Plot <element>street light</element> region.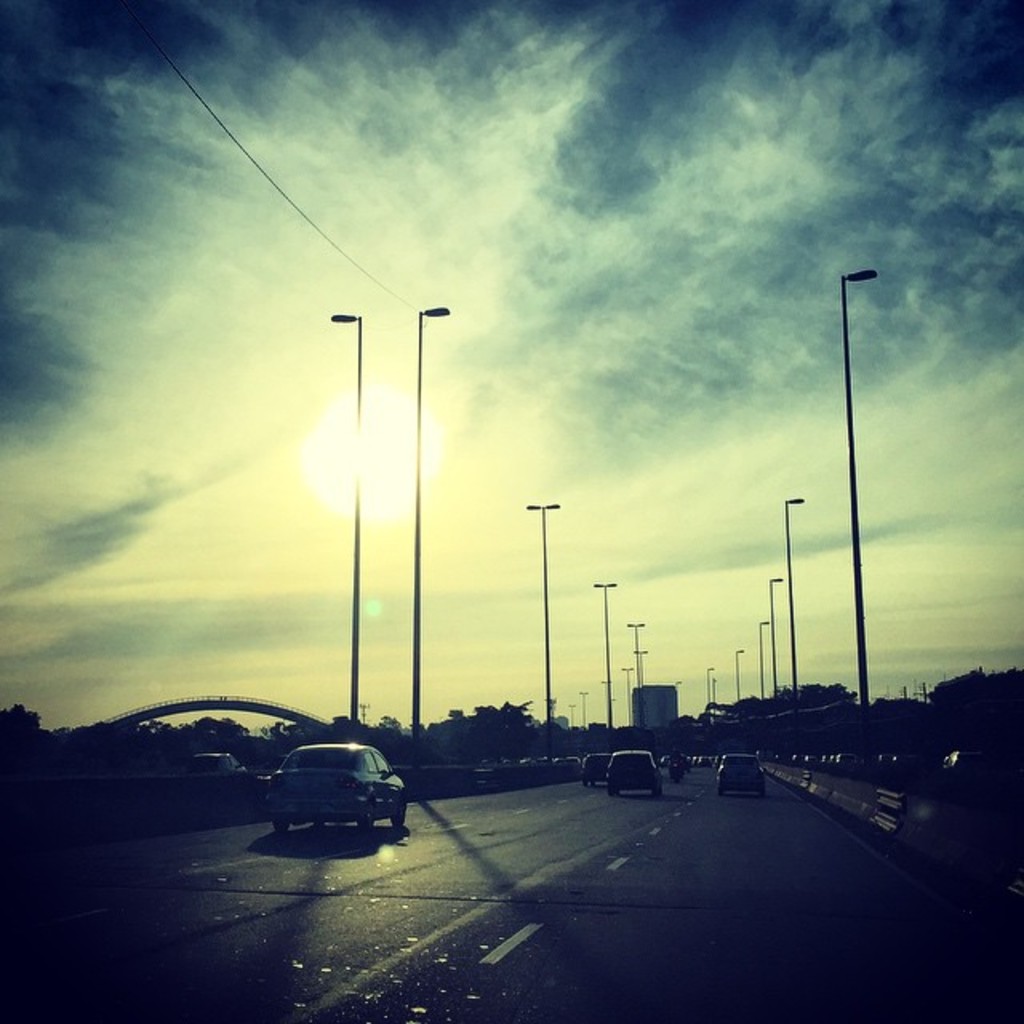
Plotted at [x1=611, y1=664, x2=632, y2=718].
